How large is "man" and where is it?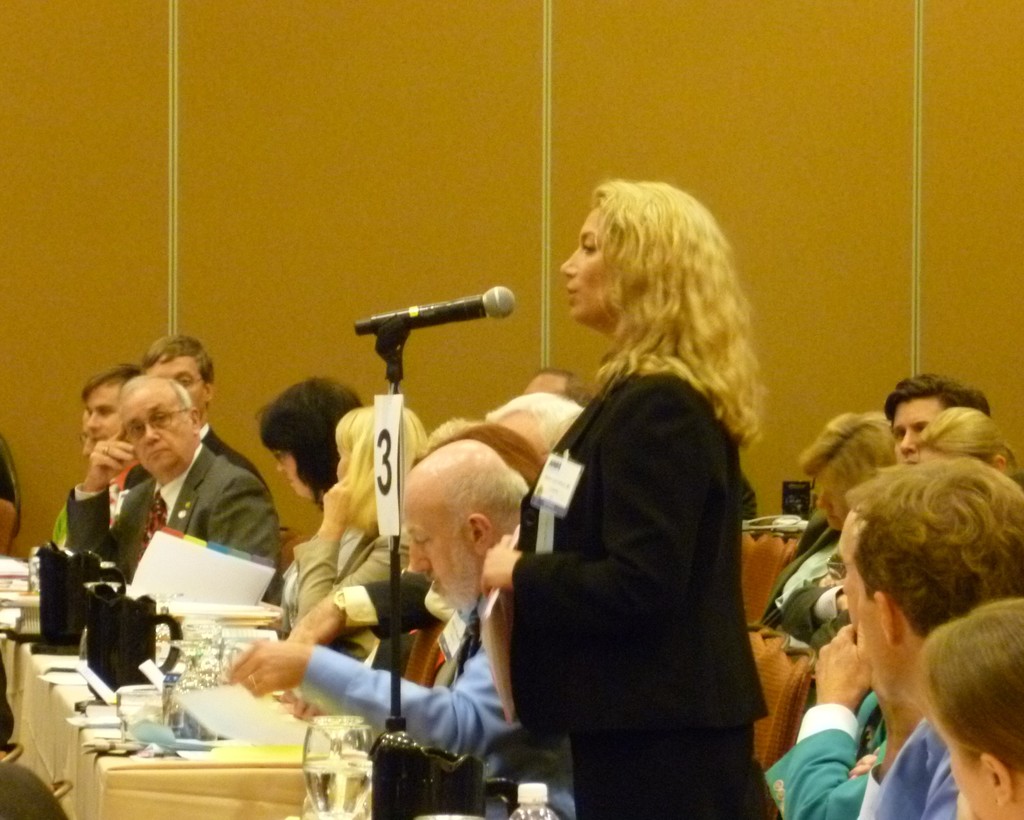
Bounding box: 227, 435, 574, 819.
